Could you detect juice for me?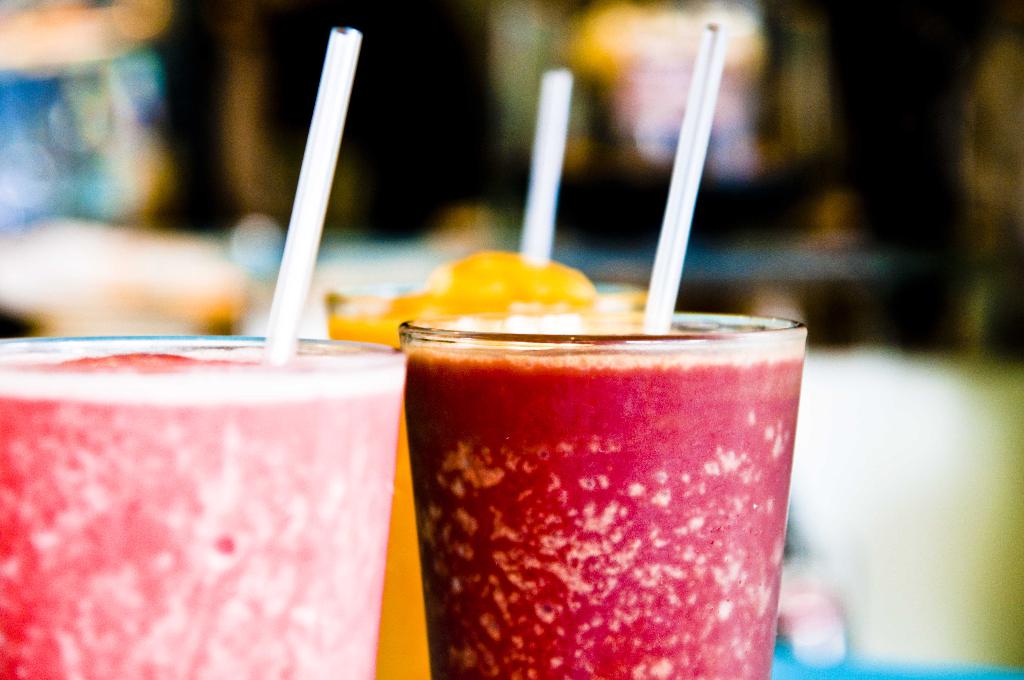
Detection result: Rect(321, 251, 637, 679).
